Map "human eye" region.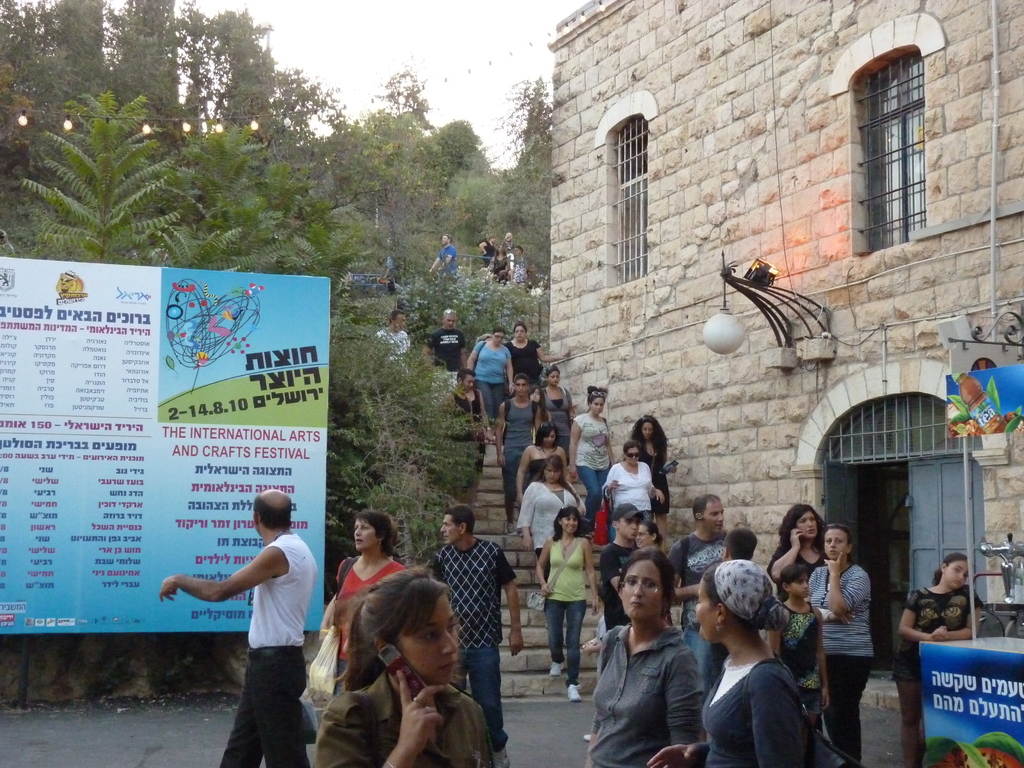
Mapped to box=[360, 527, 369, 532].
